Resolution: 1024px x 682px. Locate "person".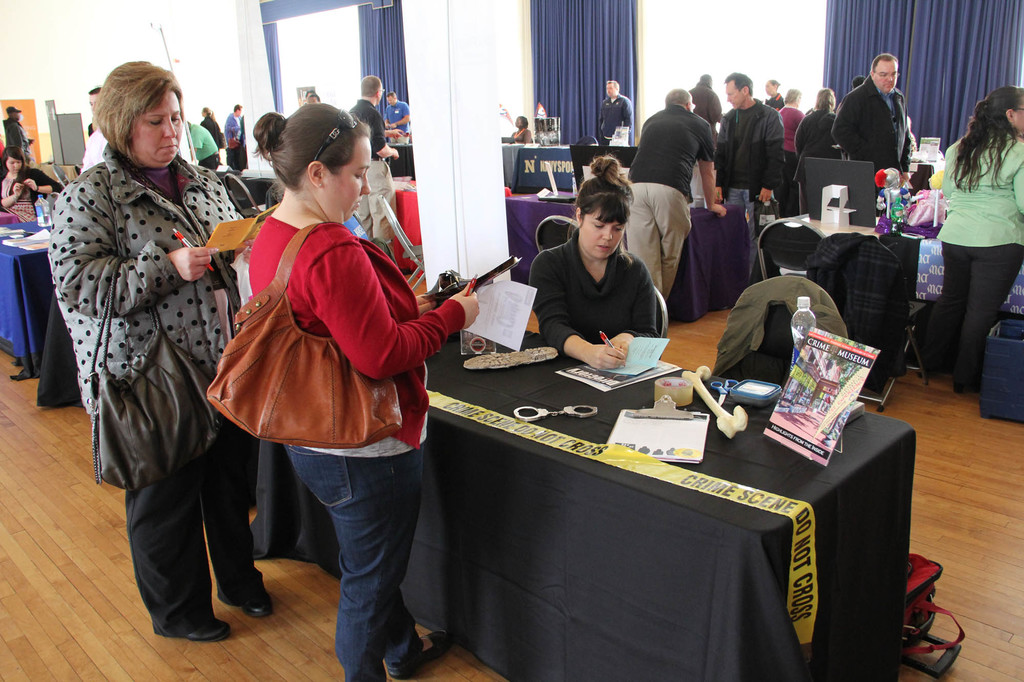
locate(246, 103, 483, 681).
